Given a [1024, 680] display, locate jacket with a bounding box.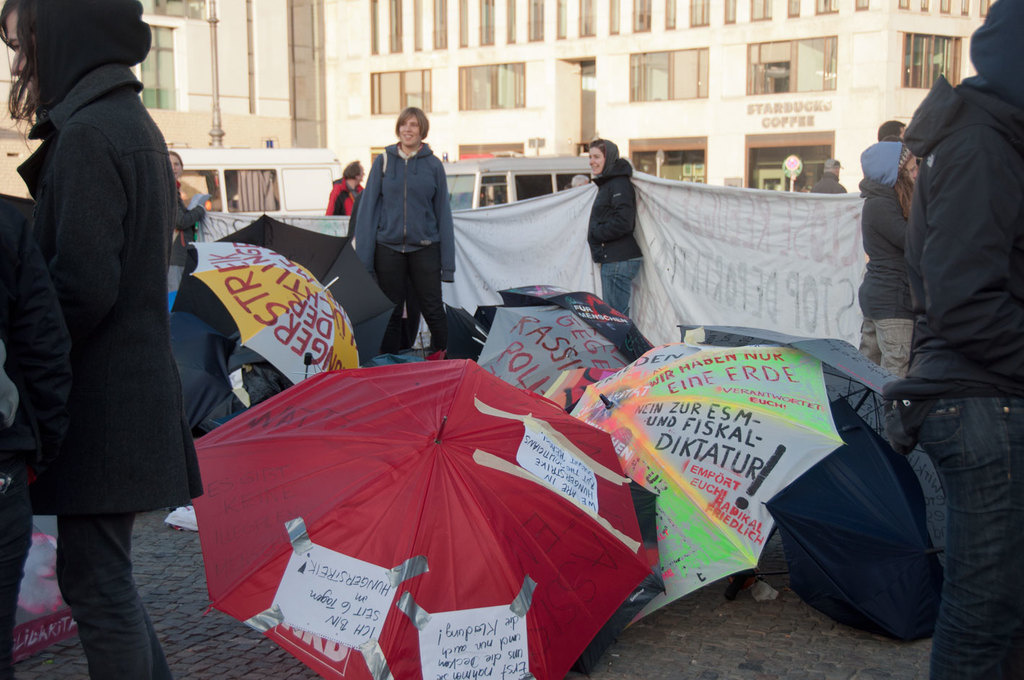
Located: x1=22 y1=65 x2=216 y2=522.
